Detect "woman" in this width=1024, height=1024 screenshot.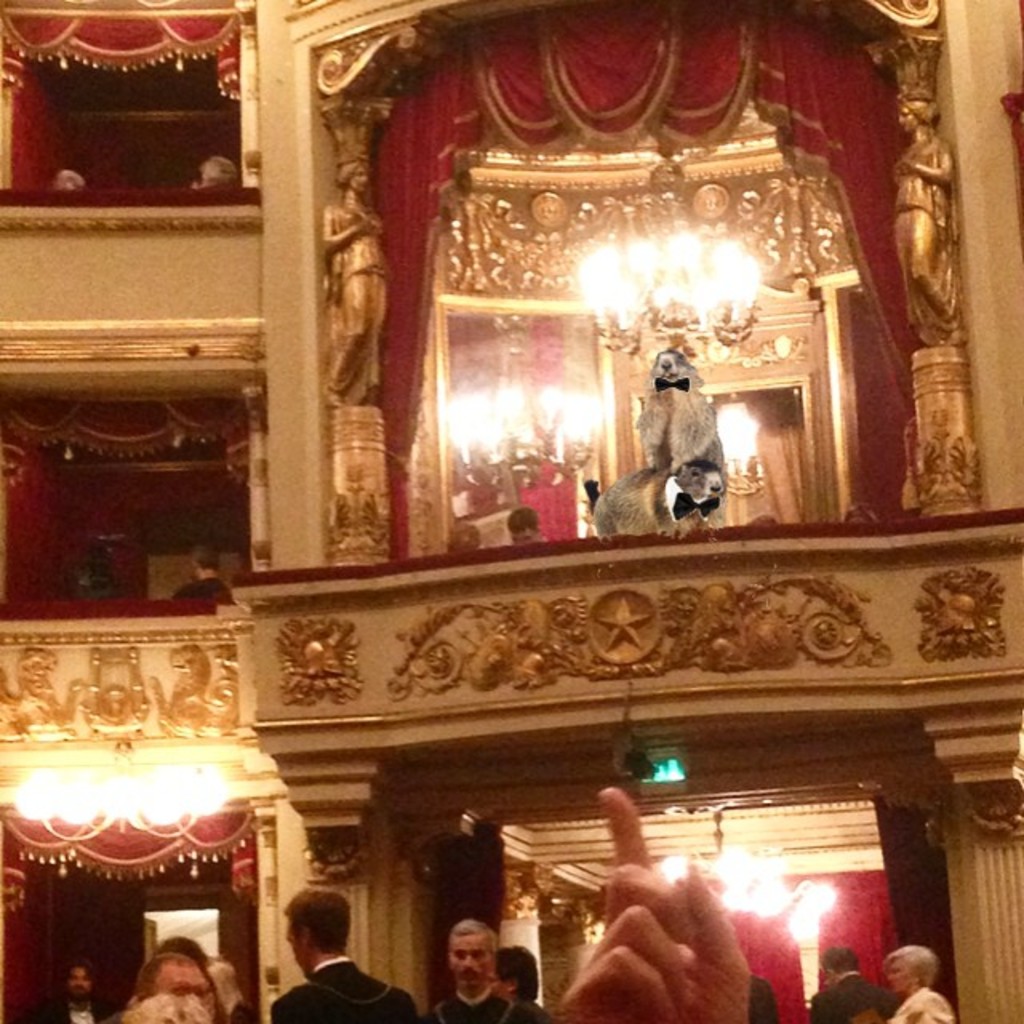
Detection: <region>488, 947, 560, 1022</region>.
